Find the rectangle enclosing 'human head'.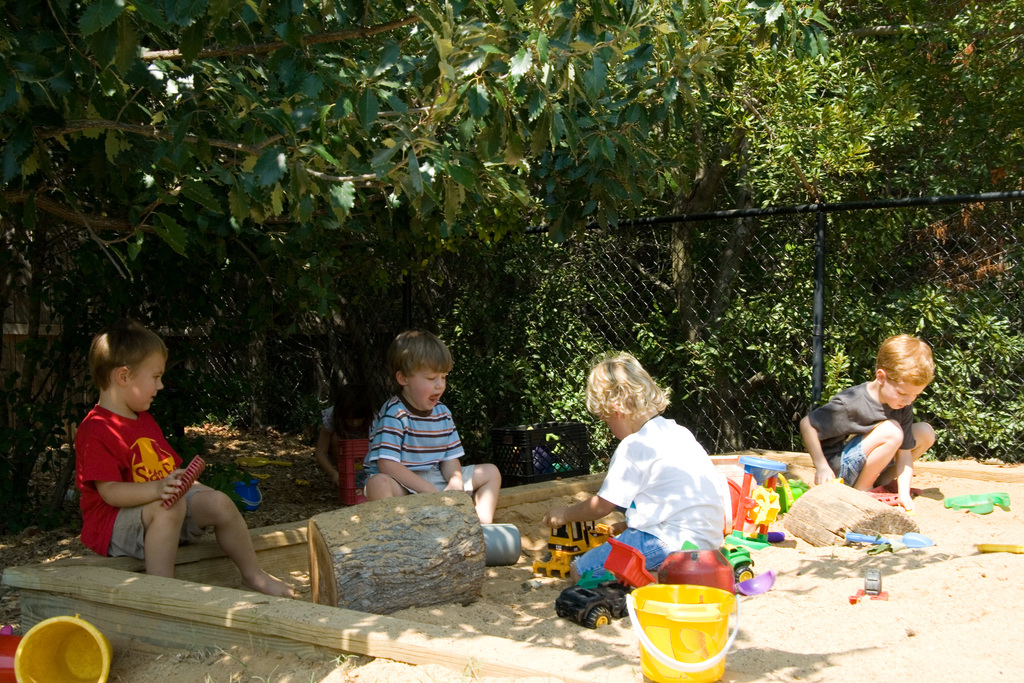
[88, 324, 169, 413].
